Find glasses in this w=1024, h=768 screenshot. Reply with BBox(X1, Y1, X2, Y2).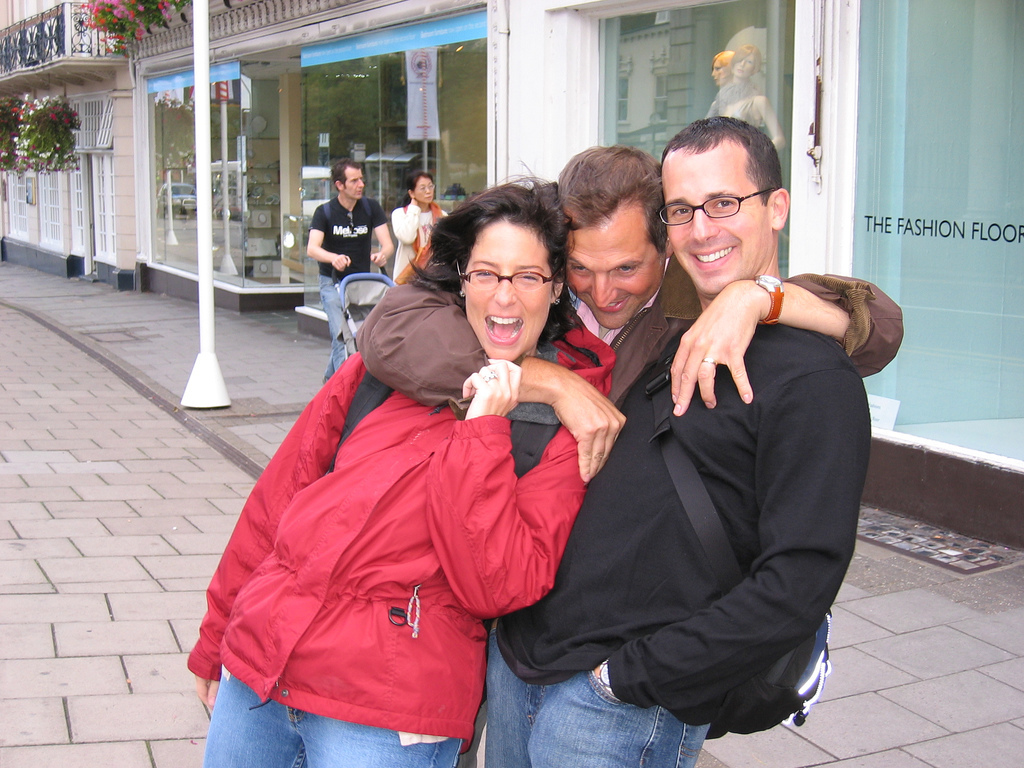
BBox(657, 184, 779, 229).
